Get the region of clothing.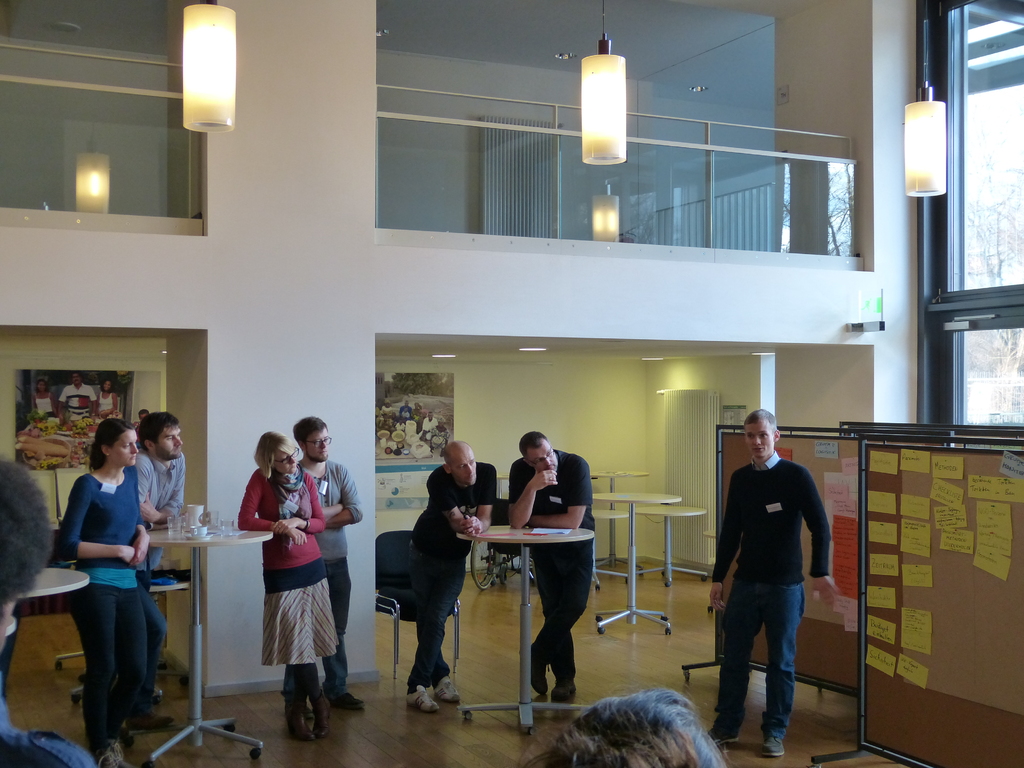
bbox=(56, 468, 153, 752).
